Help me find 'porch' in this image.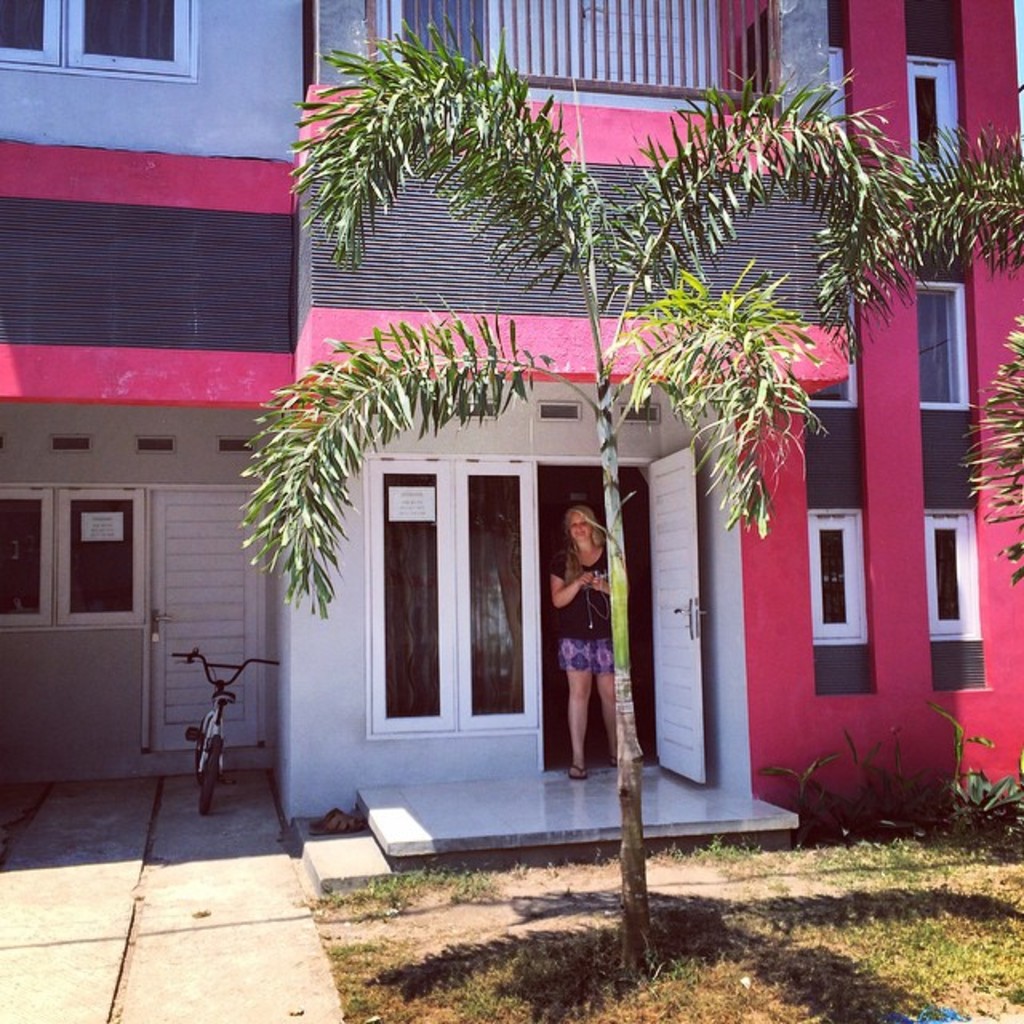
Found it: rect(290, 770, 803, 896).
